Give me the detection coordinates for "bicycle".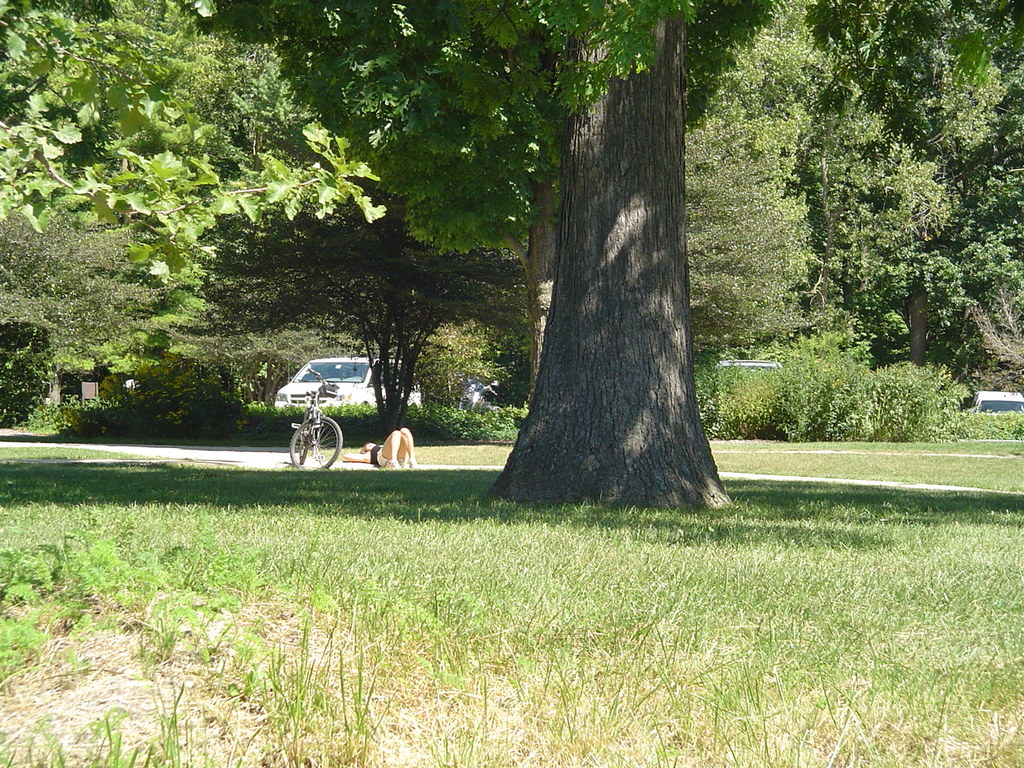
x1=275, y1=381, x2=361, y2=474.
